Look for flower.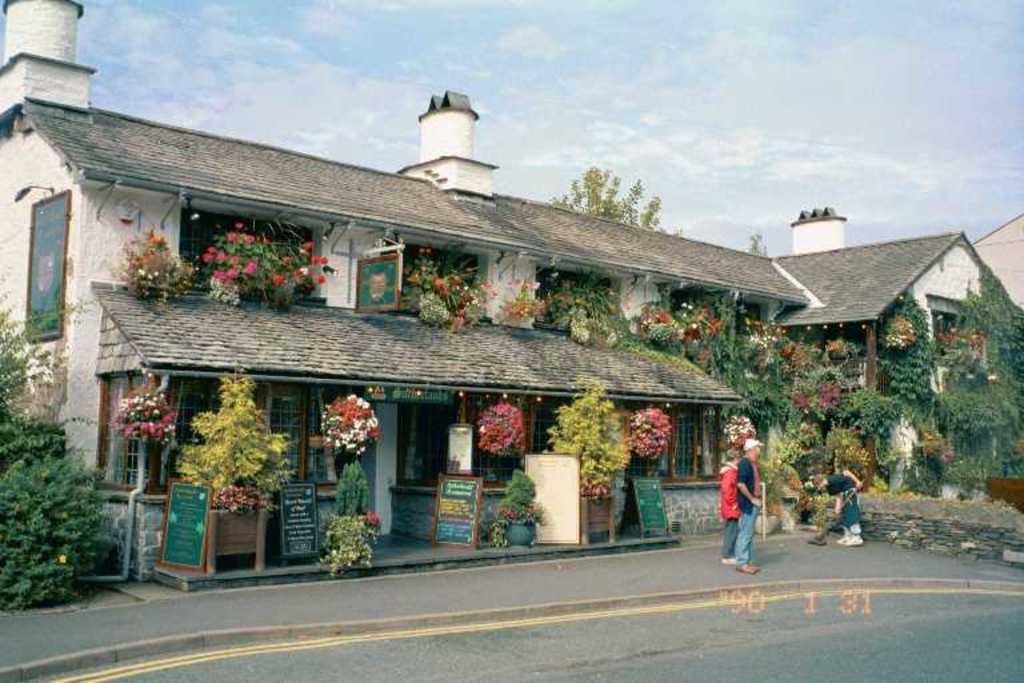
Found: l=640, t=308, r=724, b=356.
